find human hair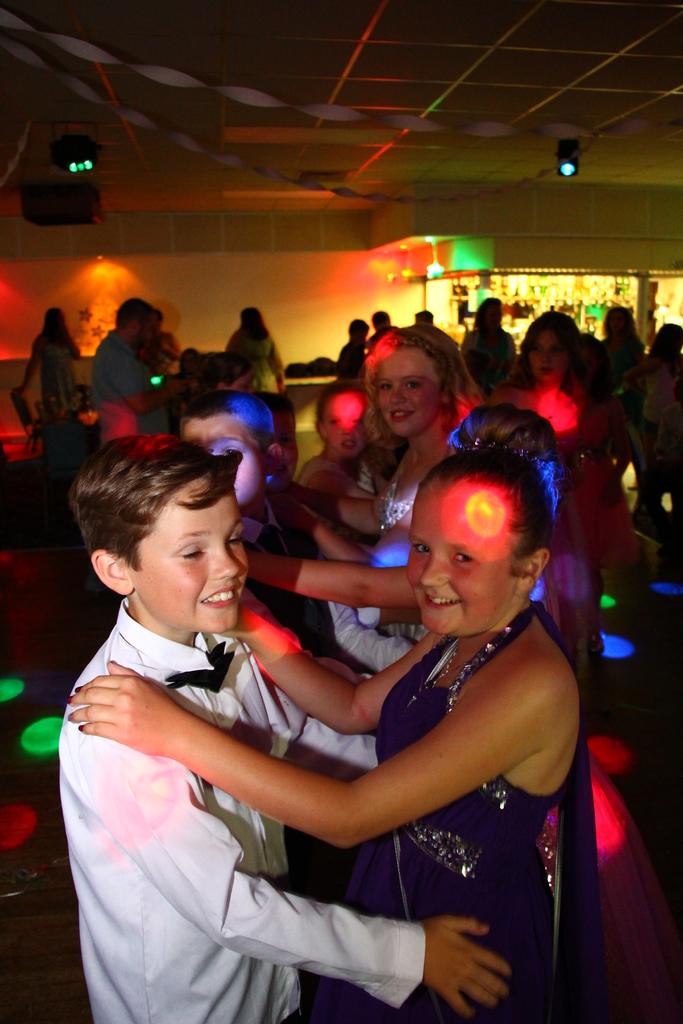
box(39, 305, 74, 348)
